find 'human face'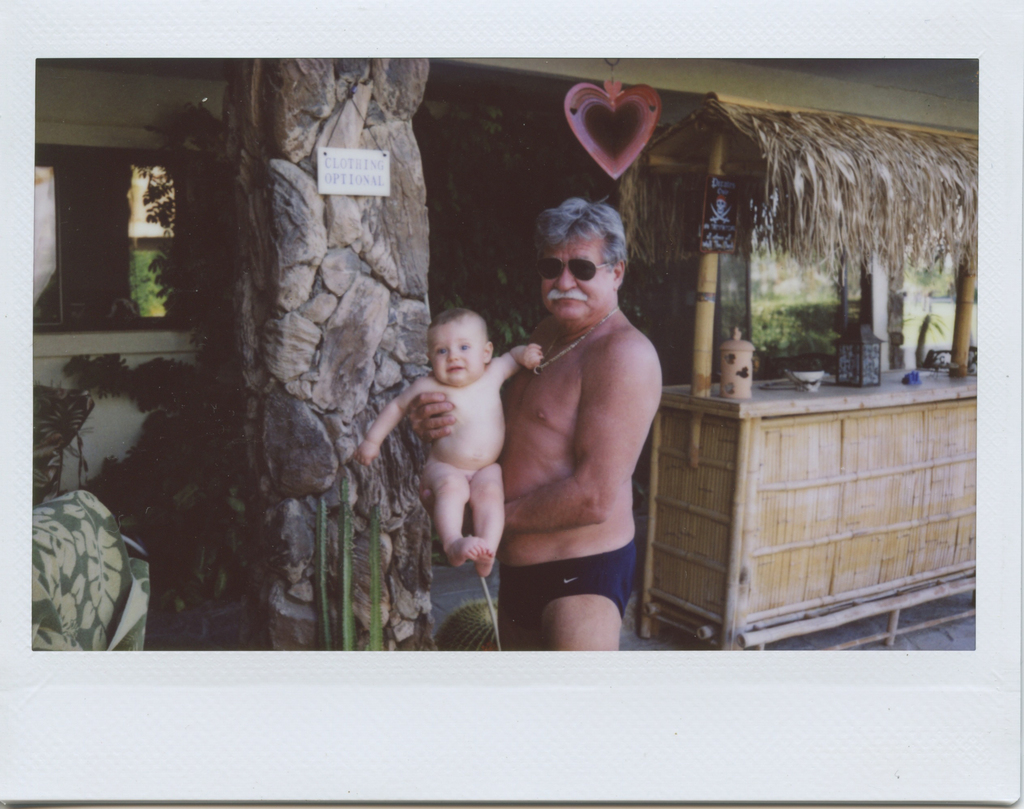
left=425, top=323, right=486, bottom=388
